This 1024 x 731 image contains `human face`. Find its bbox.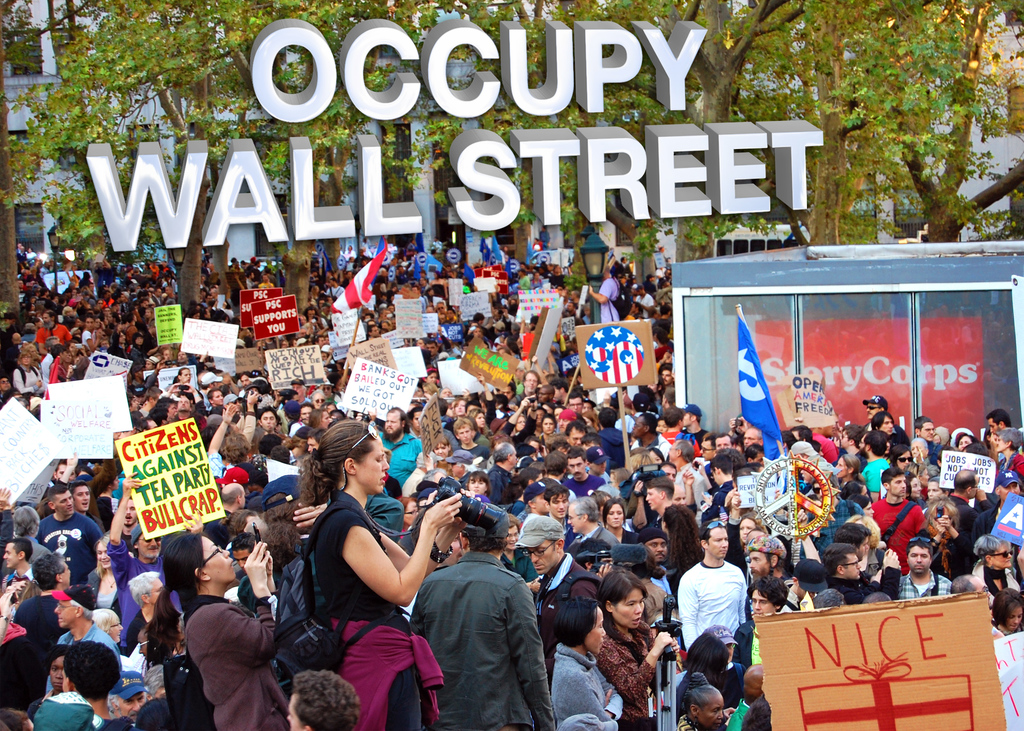
[1005, 607, 1020, 629].
